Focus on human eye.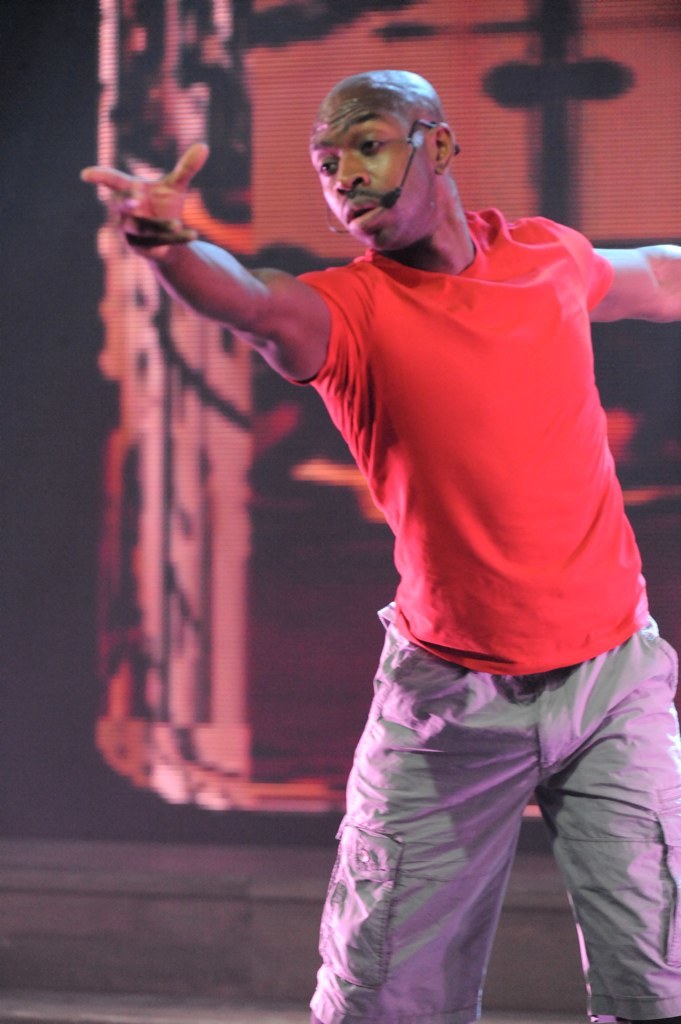
Focused at 313 158 336 181.
